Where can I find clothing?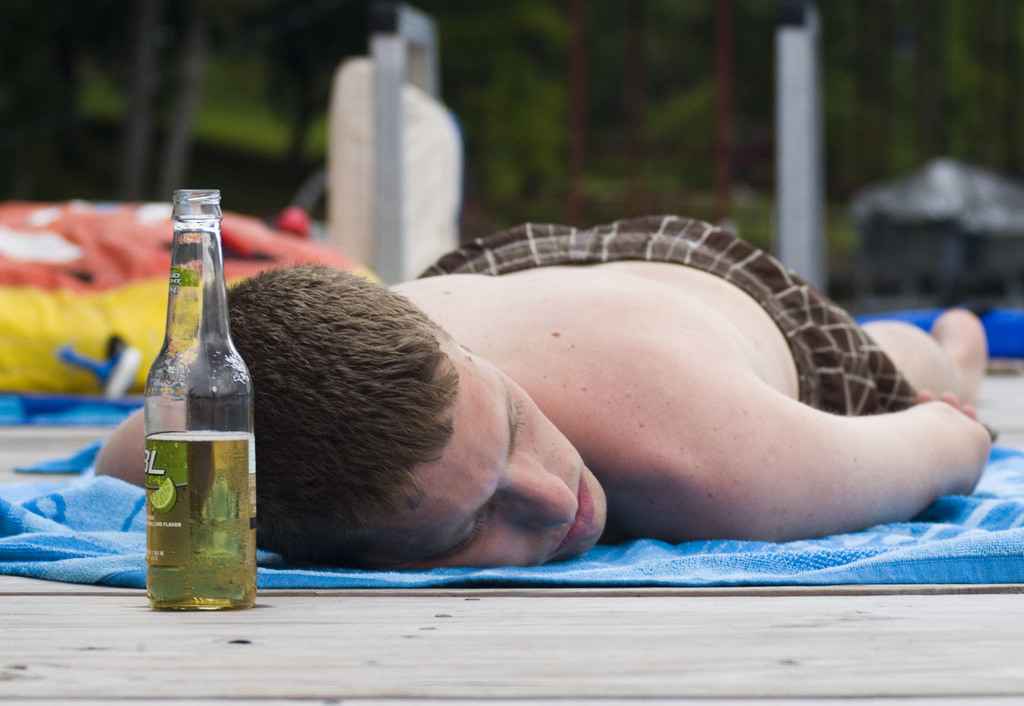
You can find it at [left=397, top=219, right=931, bottom=406].
